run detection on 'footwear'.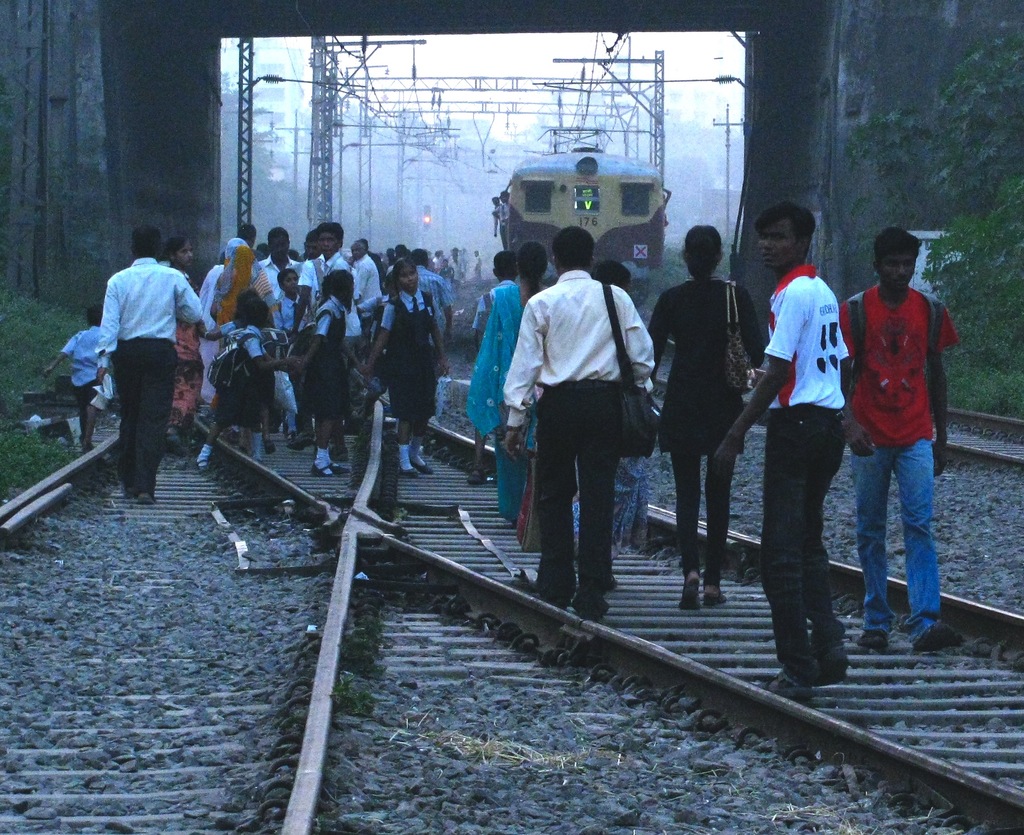
Result: l=265, t=443, r=276, b=454.
